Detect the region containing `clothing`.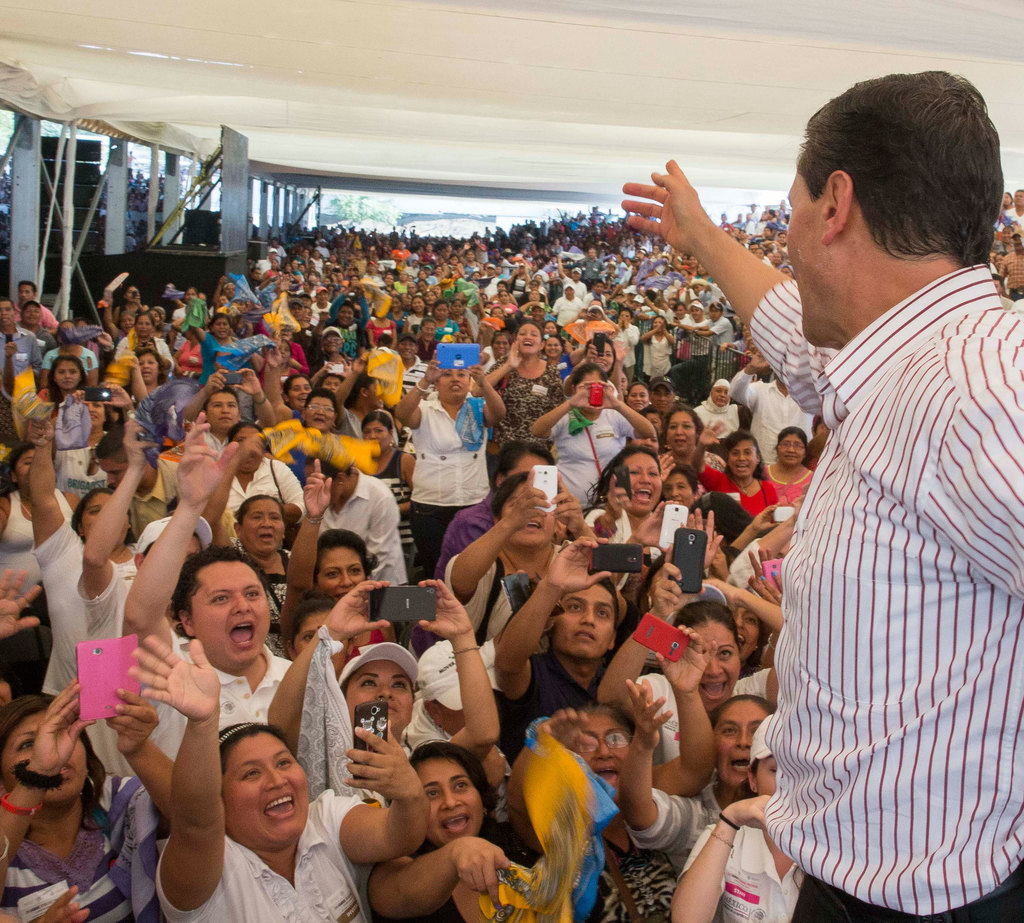
(x1=289, y1=342, x2=311, y2=376).
